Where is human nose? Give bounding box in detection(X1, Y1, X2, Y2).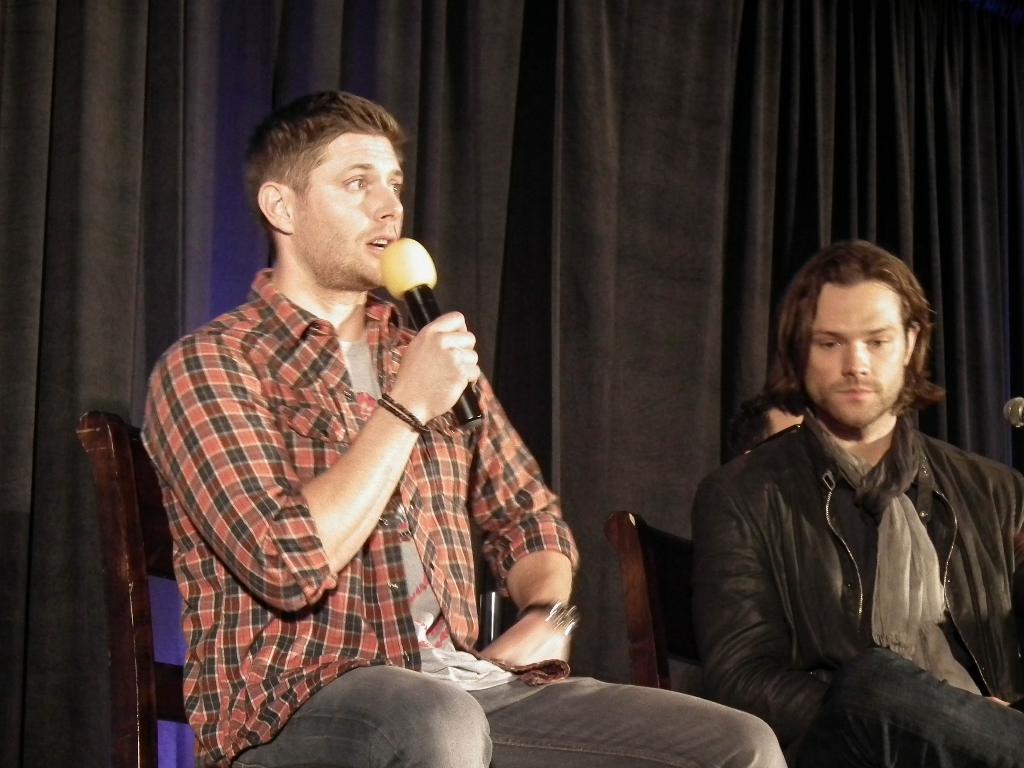
detection(372, 179, 403, 225).
